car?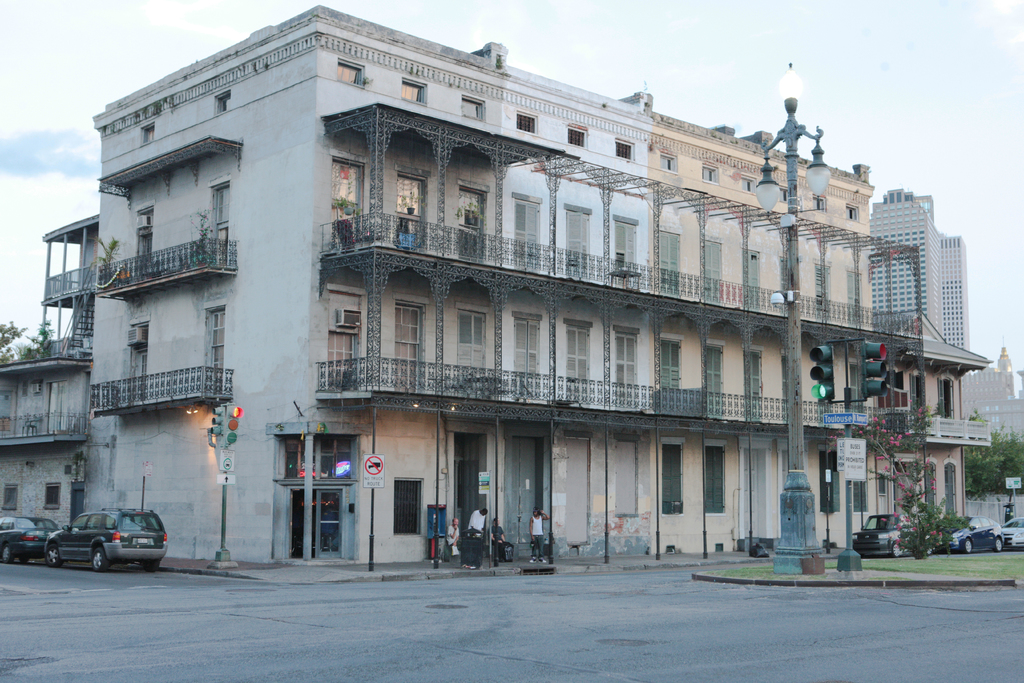
<bbox>924, 515, 1007, 559</bbox>
